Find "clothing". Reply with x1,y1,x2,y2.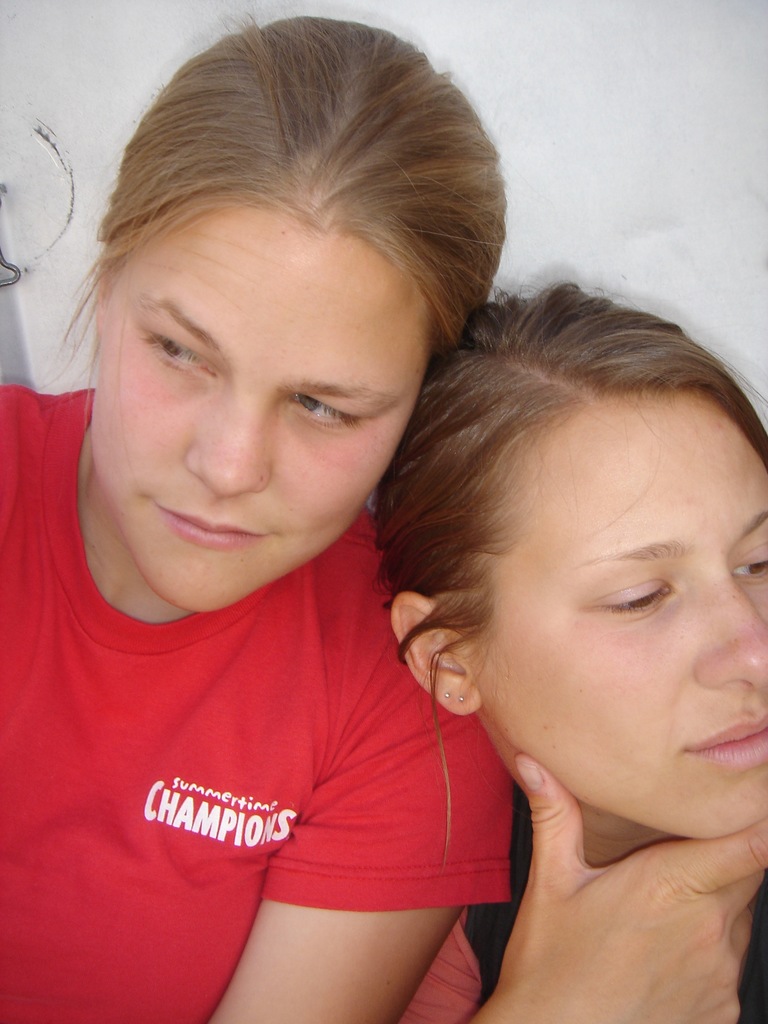
1,383,517,1023.
